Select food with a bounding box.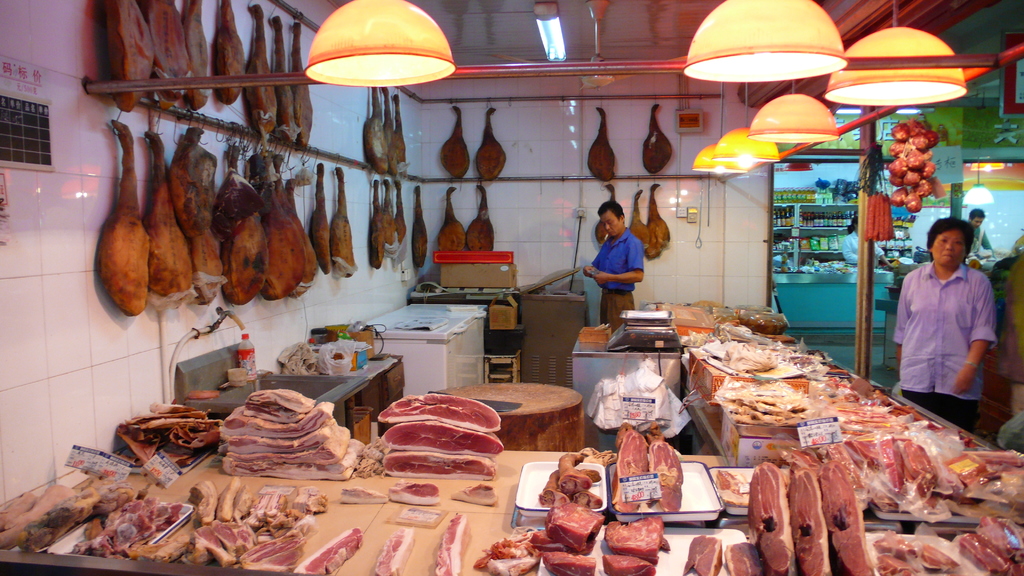
[left=382, top=178, right=395, bottom=246].
